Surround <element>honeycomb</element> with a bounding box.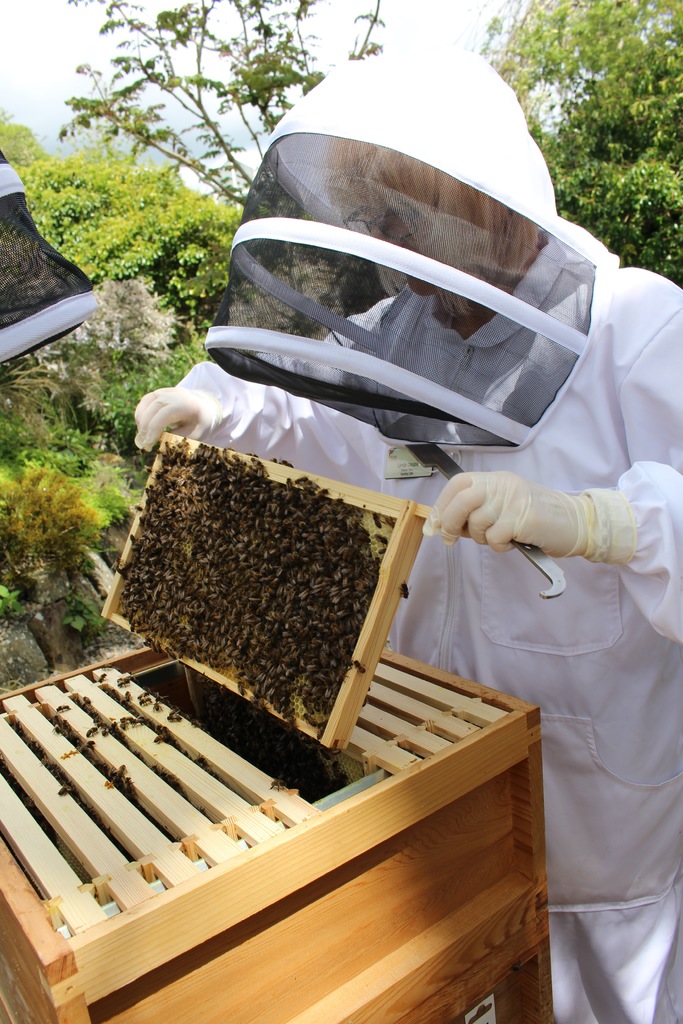
detection(117, 415, 408, 747).
